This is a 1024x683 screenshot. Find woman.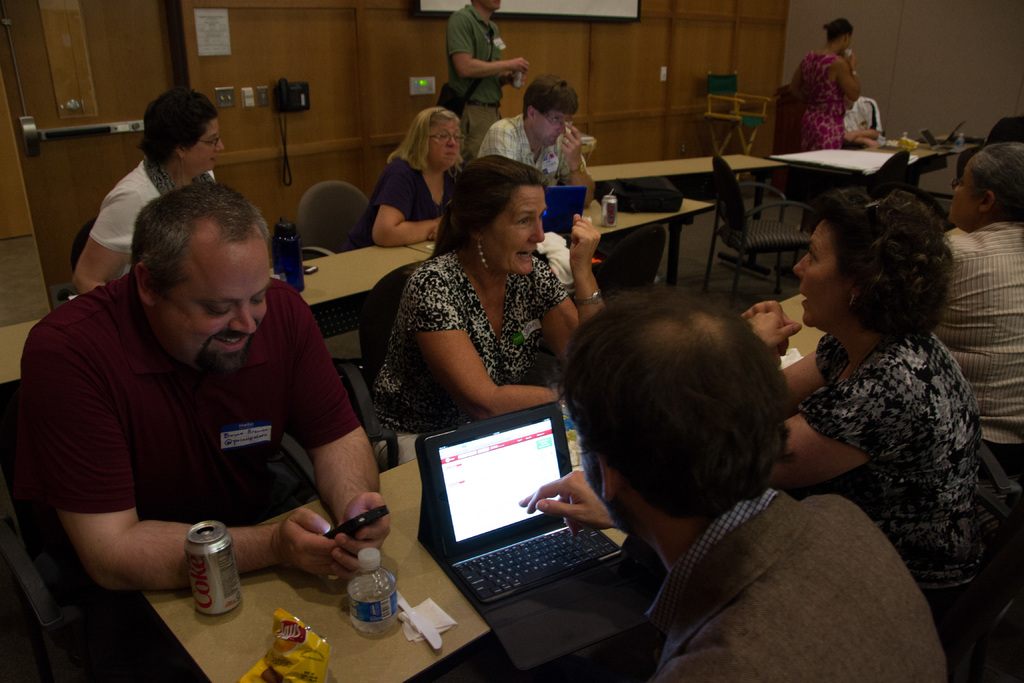
Bounding box: locate(346, 105, 465, 407).
